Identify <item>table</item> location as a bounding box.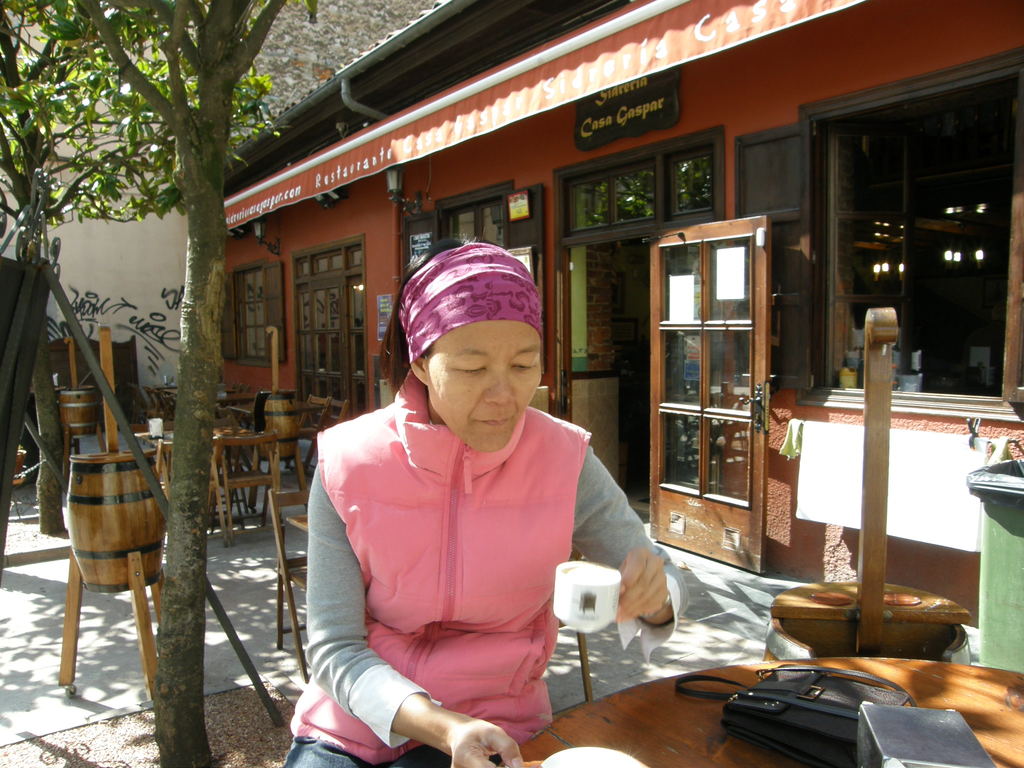
[left=131, top=404, right=299, bottom=531].
